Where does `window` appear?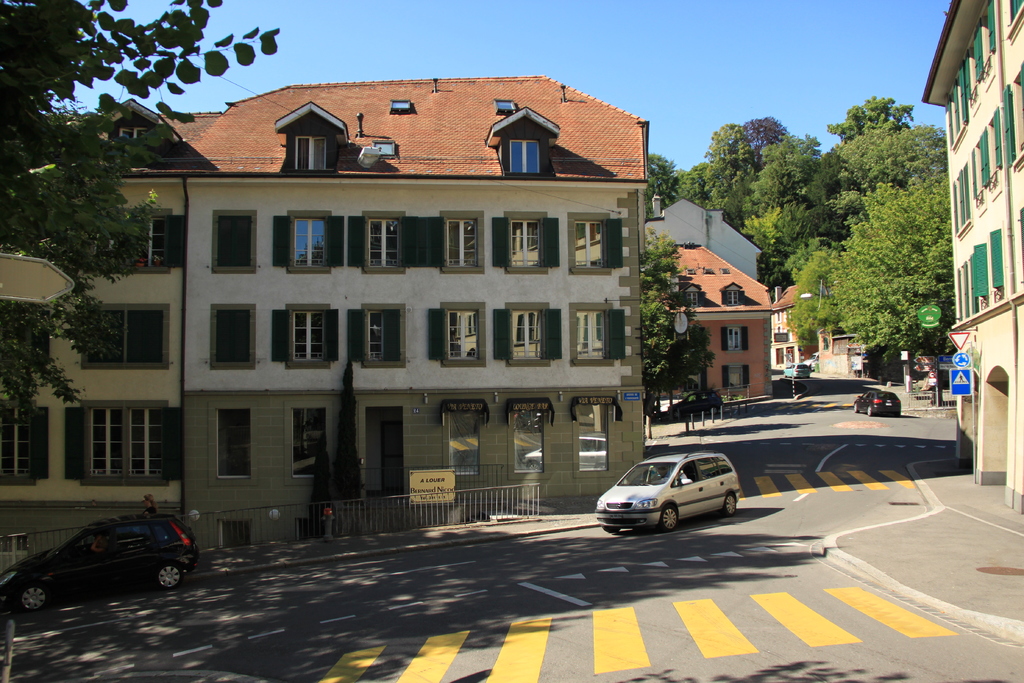
Appears at [x1=973, y1=246, x2=991, y2=300].
